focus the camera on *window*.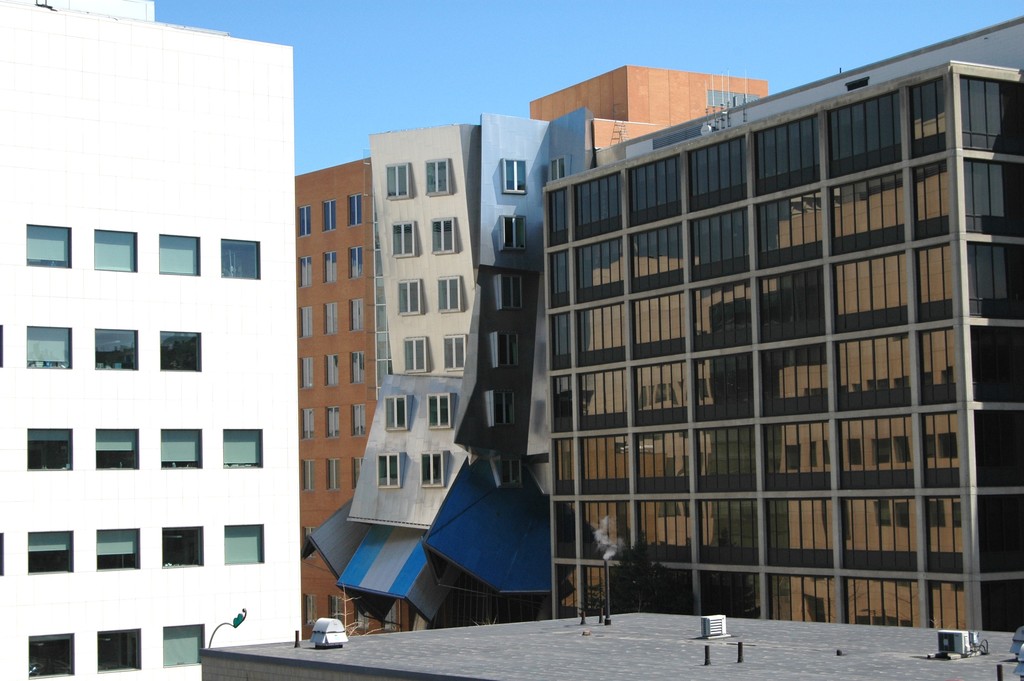
Focus region: (157,328,201,374).
